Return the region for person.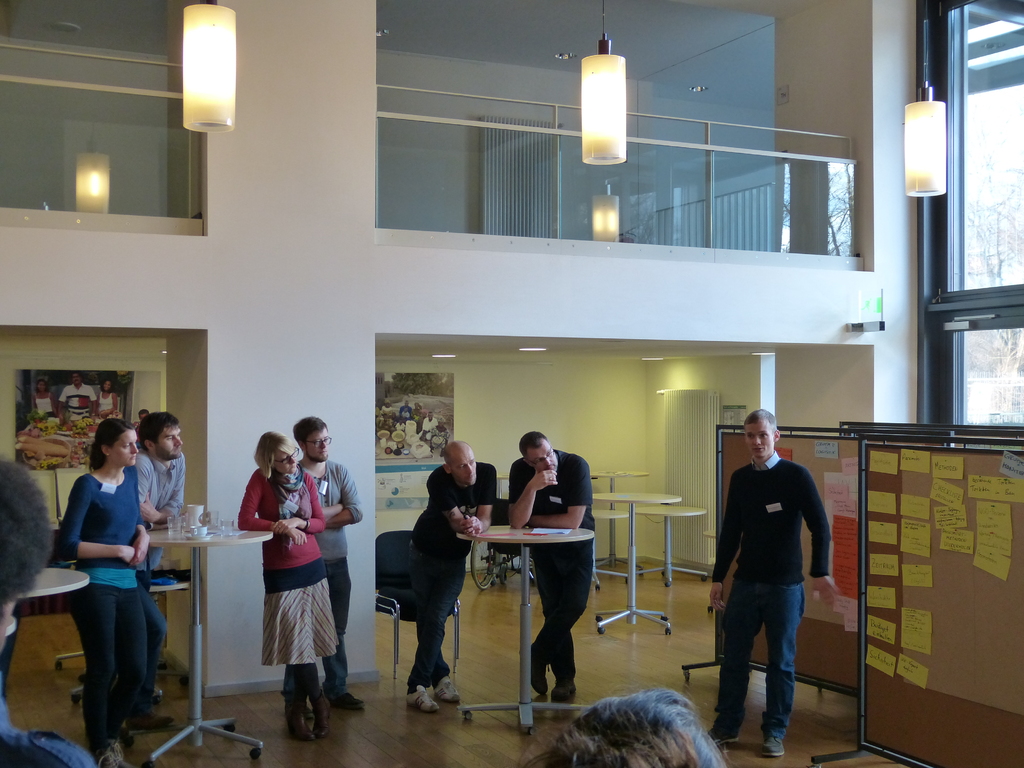
locate(506, 431, 600, 705).
